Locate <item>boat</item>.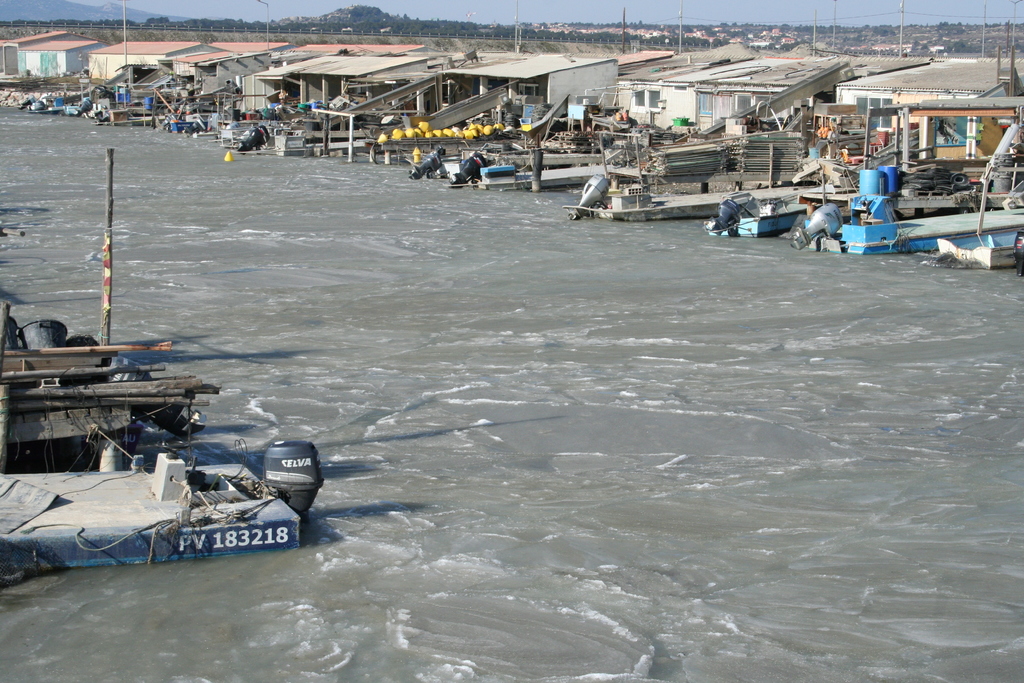
Bounding box: region(0, 333, 196, 469).
